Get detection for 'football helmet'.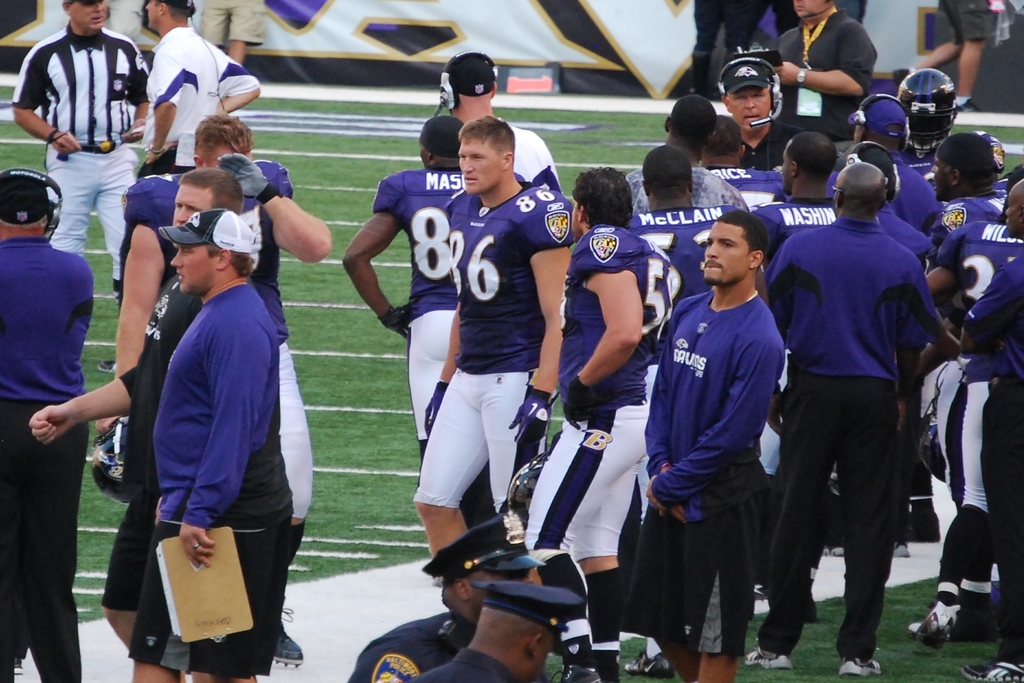
Detection: {"x1": 895, "y1": 67, "x2": 967, "y2": 156}.
